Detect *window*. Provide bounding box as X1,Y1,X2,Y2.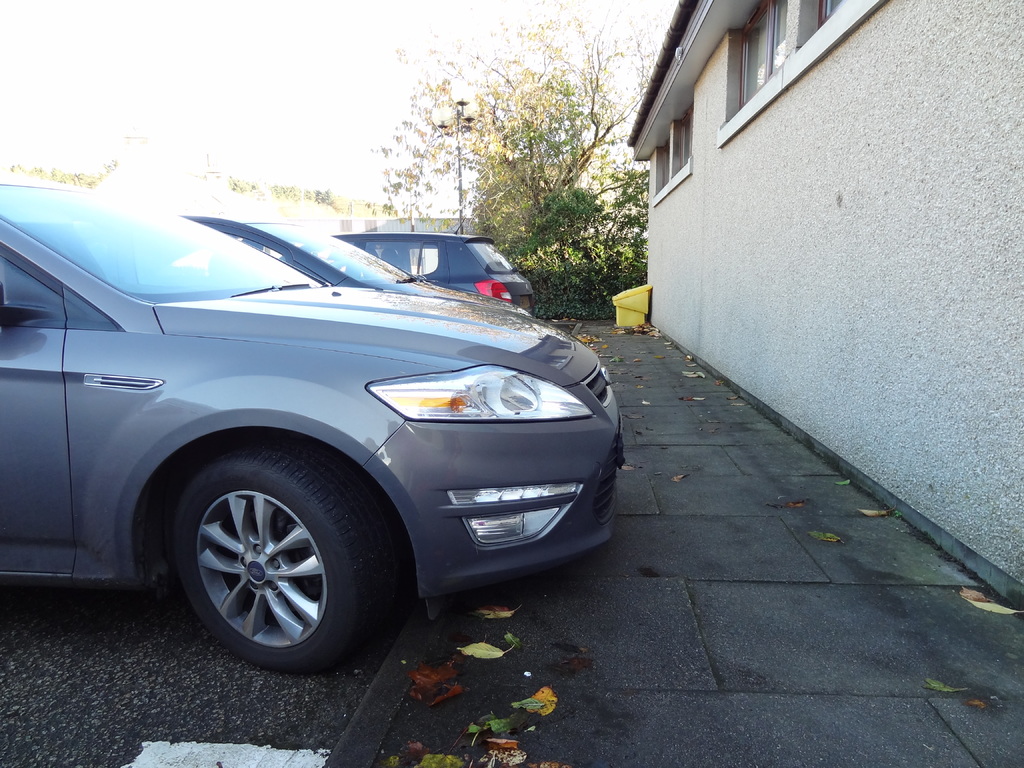
673,99,700,170.
